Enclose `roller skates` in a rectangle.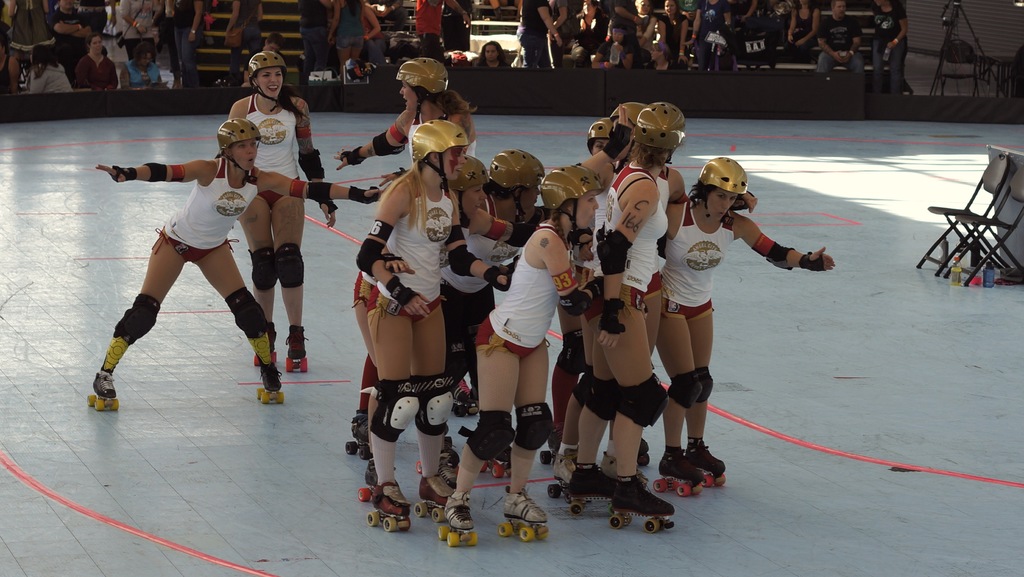
Rect(286, 328, 311, 374).
